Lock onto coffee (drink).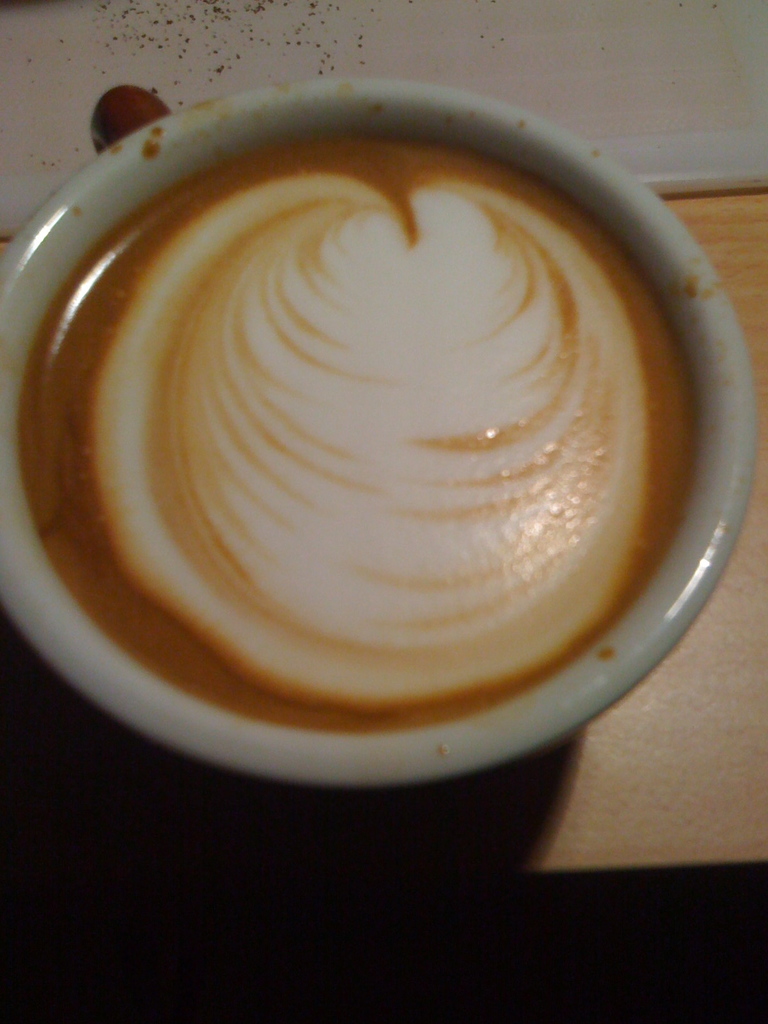
Locked: <bbox>9, 122, 681, 719</bbox>.
